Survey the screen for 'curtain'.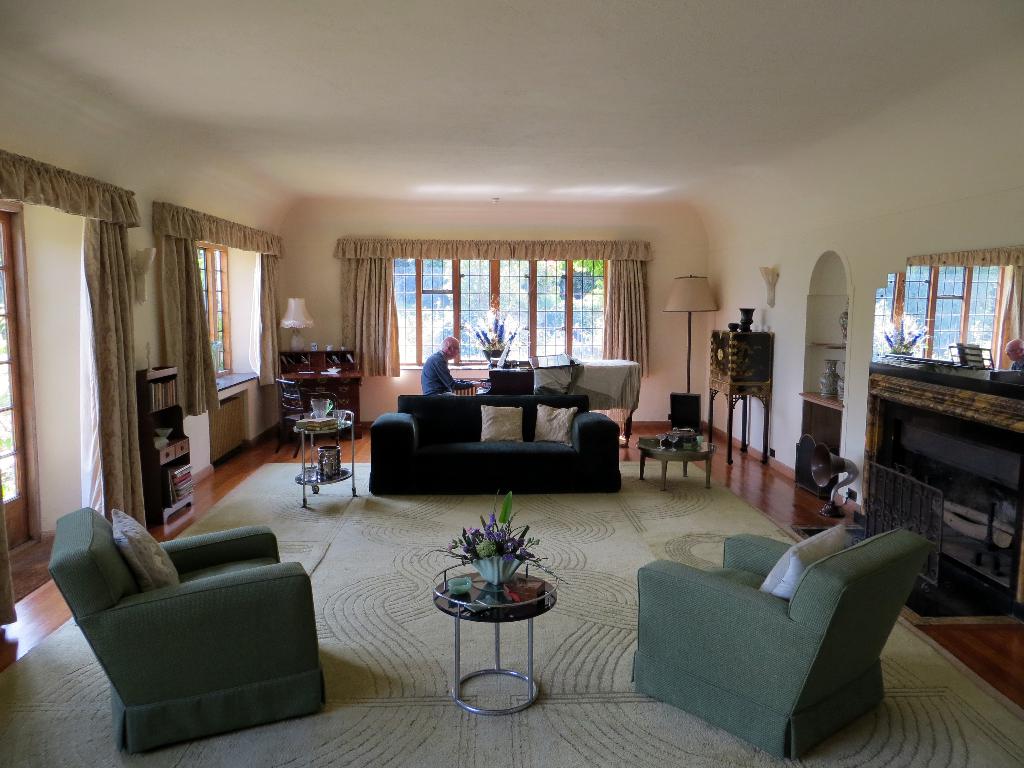
Survey found: 337 241 399 375.
